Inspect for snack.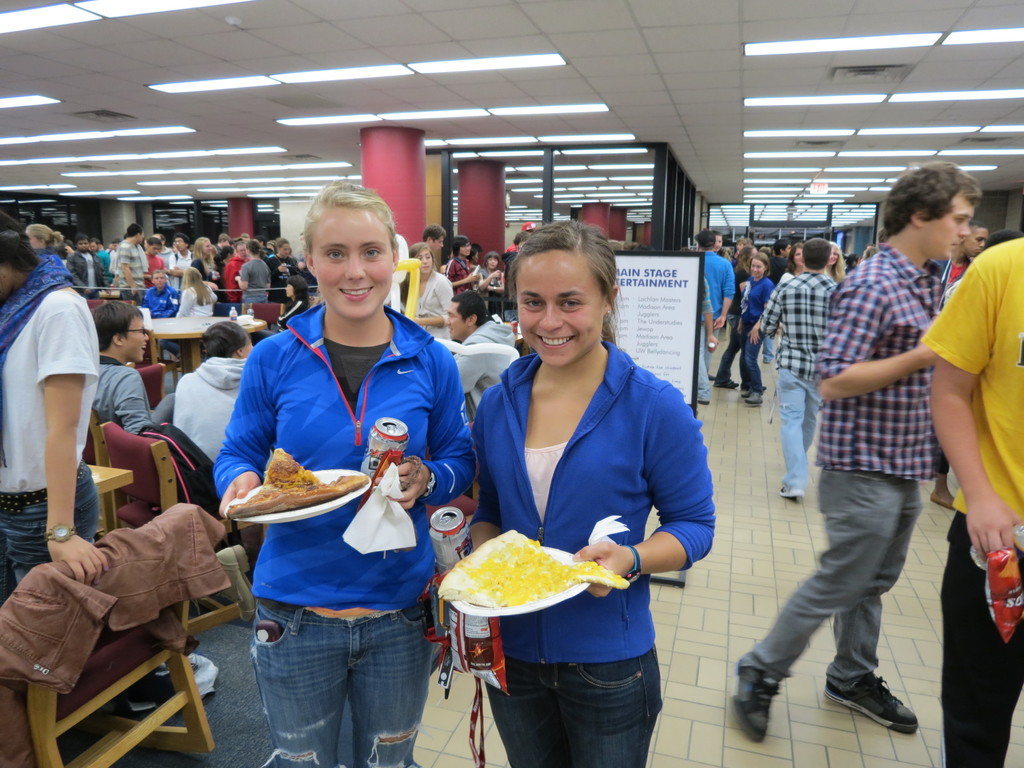
Inspection: region(444, 527, 600, 637).
